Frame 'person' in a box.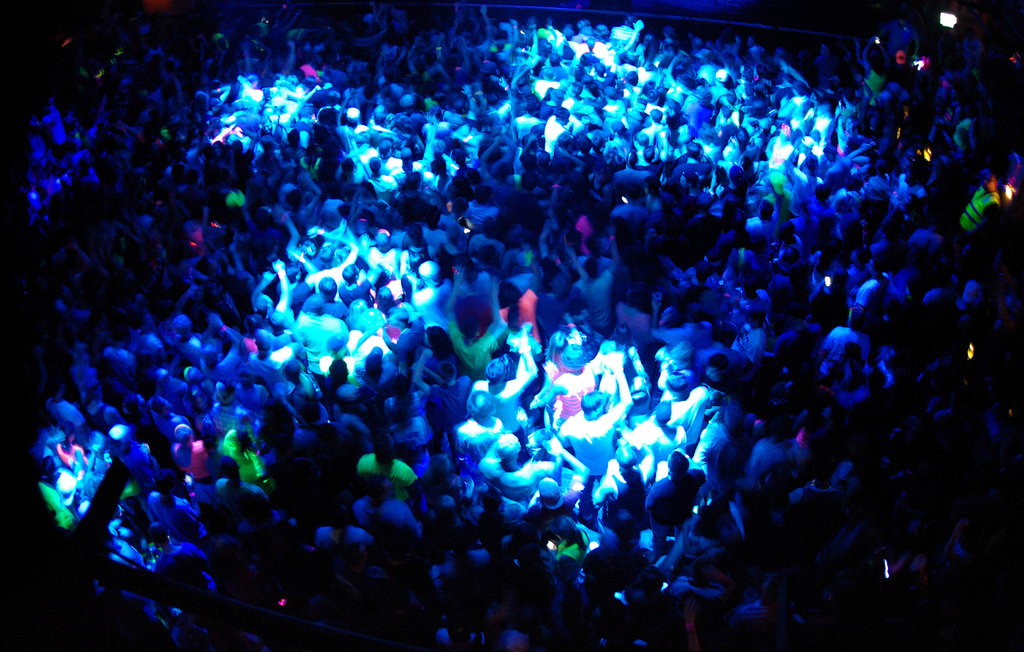
x1=644, y1=452, x2=707, y2=562.
